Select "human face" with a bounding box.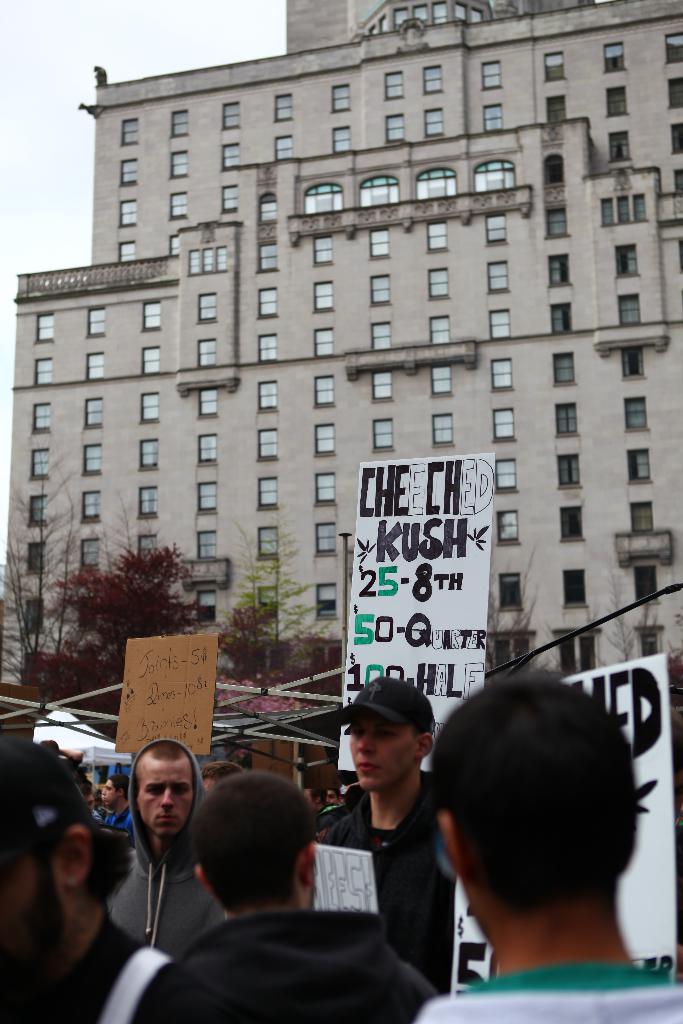
box=[347, 714, 415, 792].
